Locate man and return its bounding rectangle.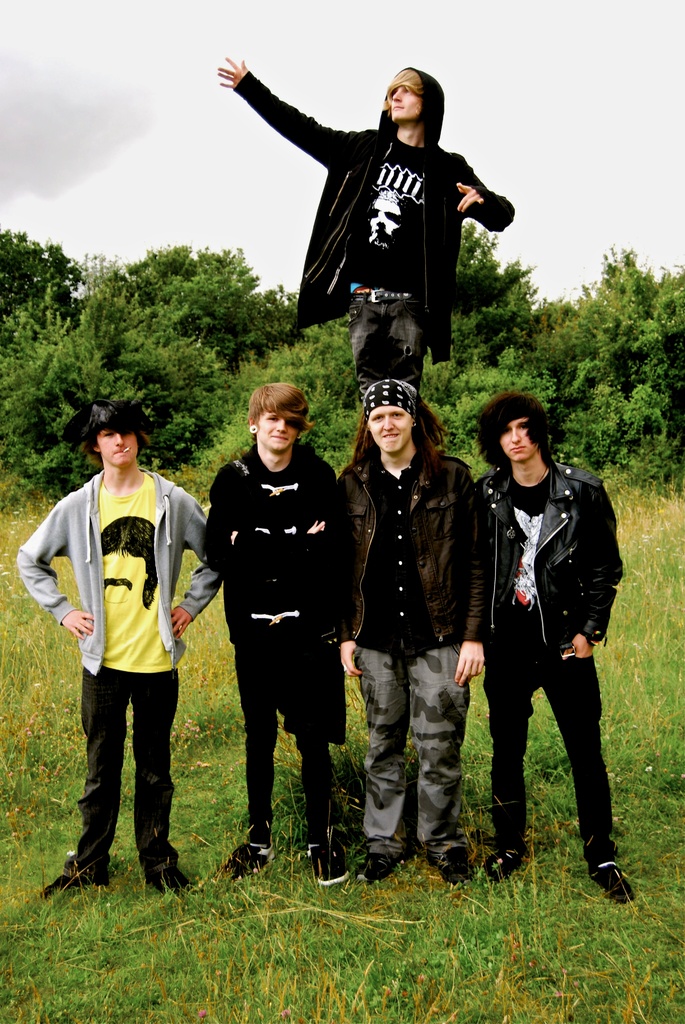
<region>205, 381, 342, 884</region>.
